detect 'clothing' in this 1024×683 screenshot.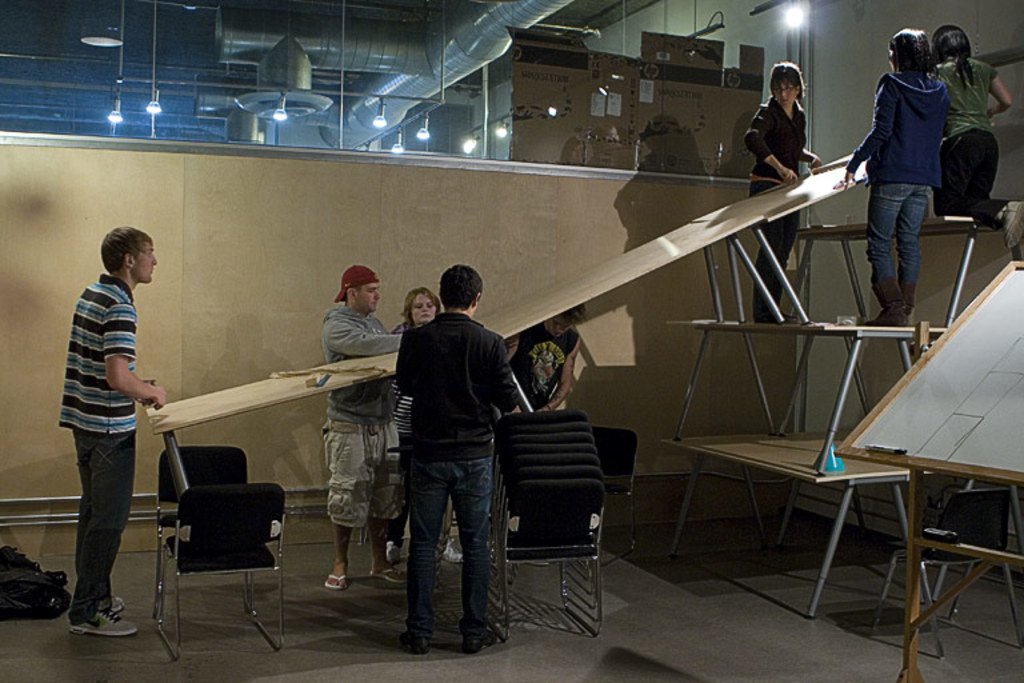
Detection: bbox(53, 239, 164, 564).
